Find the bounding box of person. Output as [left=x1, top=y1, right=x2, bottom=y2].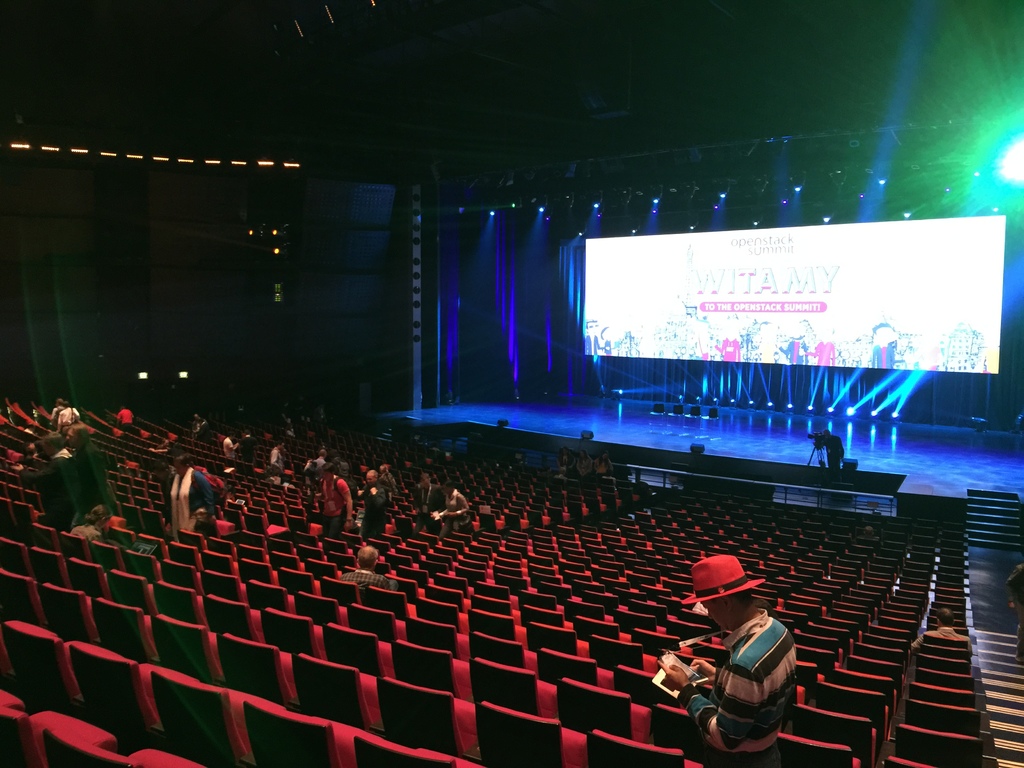
[left=673, top=545, right=802, bottom=753].
